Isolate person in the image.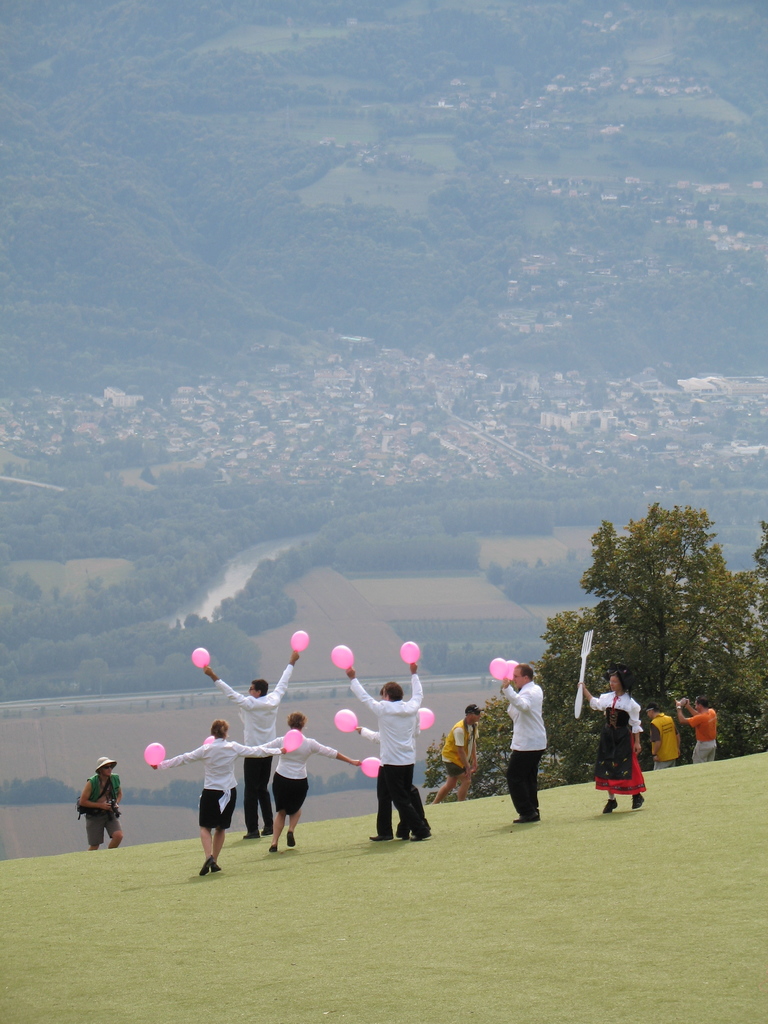
Isolated region: <bbox>149, 717, 285, 878</bbox>.
